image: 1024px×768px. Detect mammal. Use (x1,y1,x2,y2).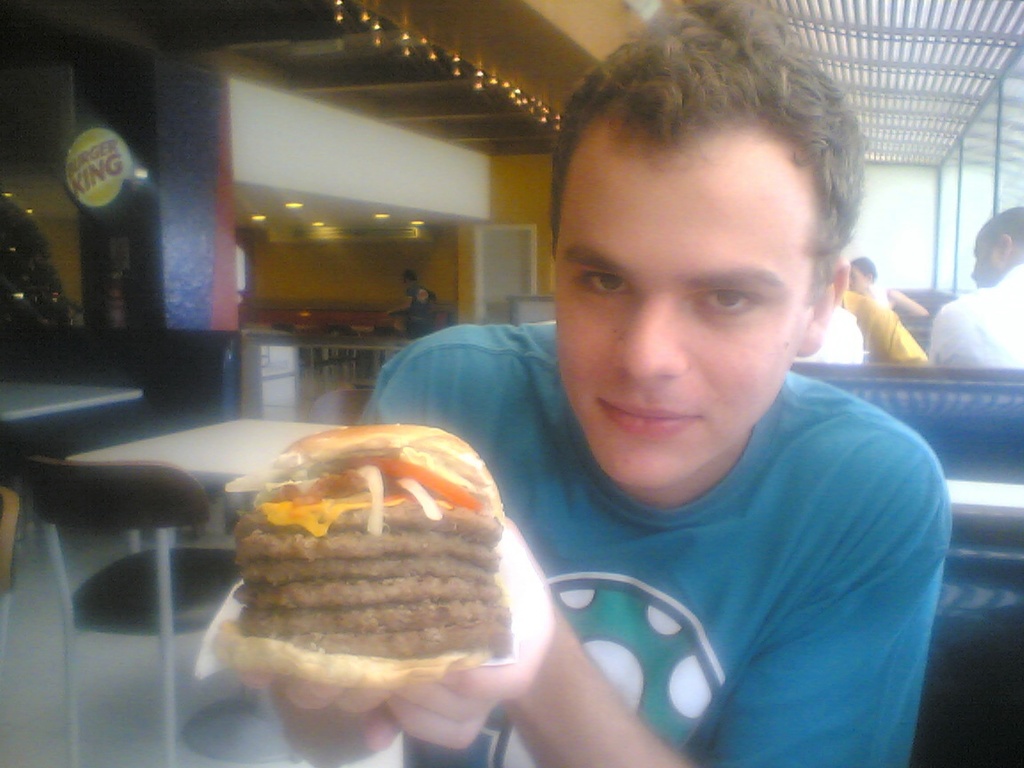
(391,271,444,351).
